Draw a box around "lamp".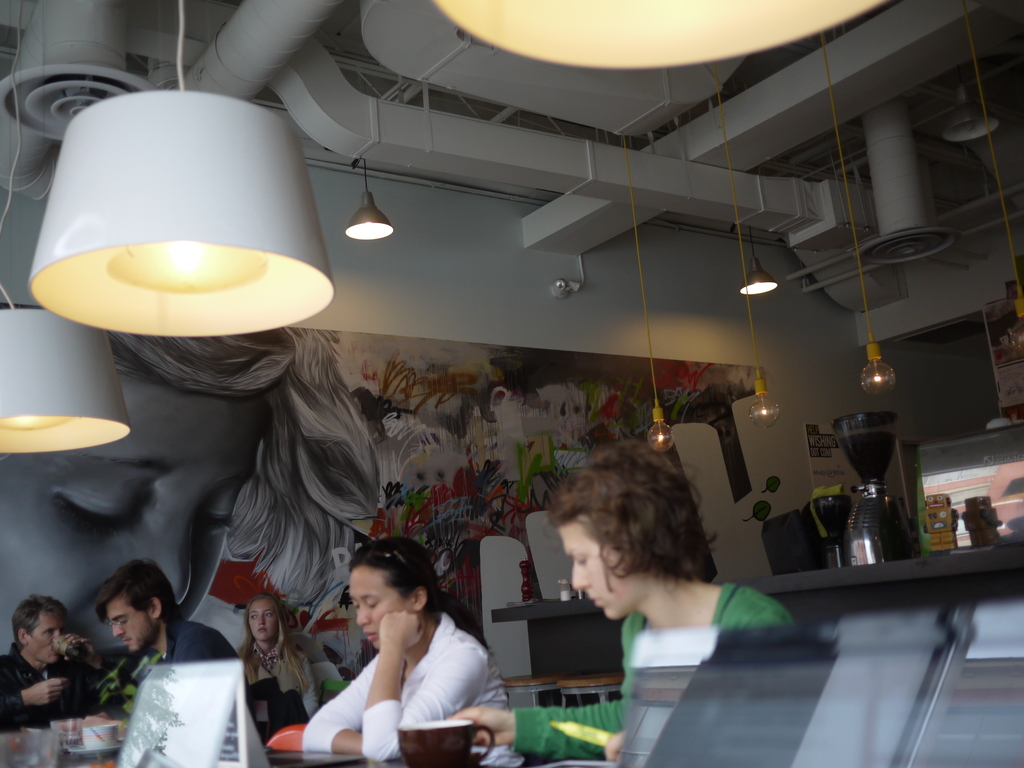
[x1=862, y1=347, x2=902, y2=400].
